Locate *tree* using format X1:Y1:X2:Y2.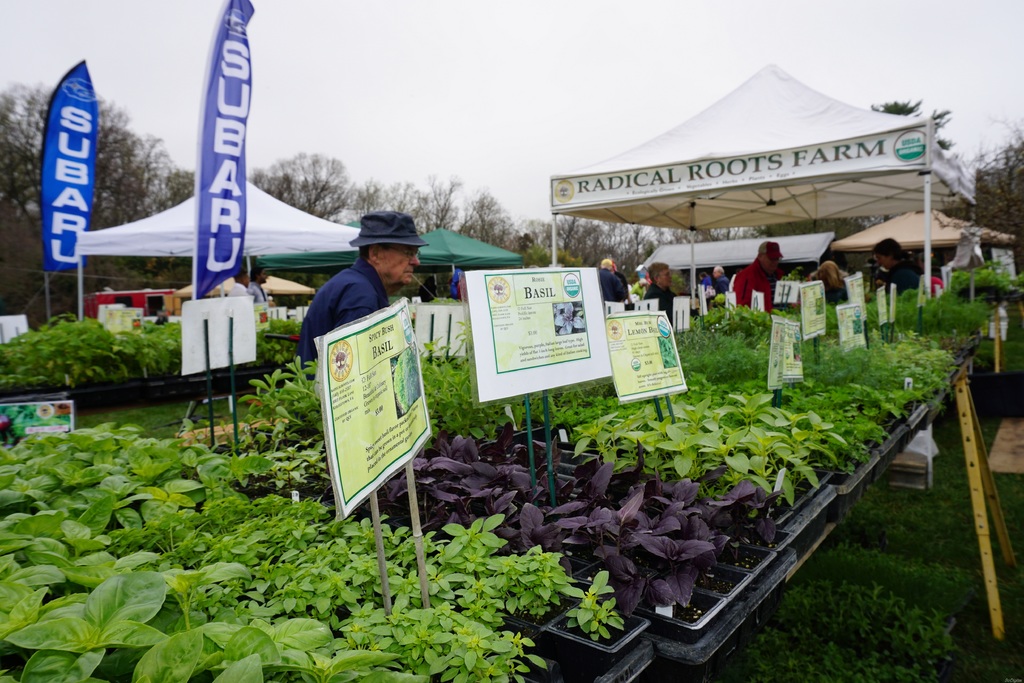
447:193:525:248.
